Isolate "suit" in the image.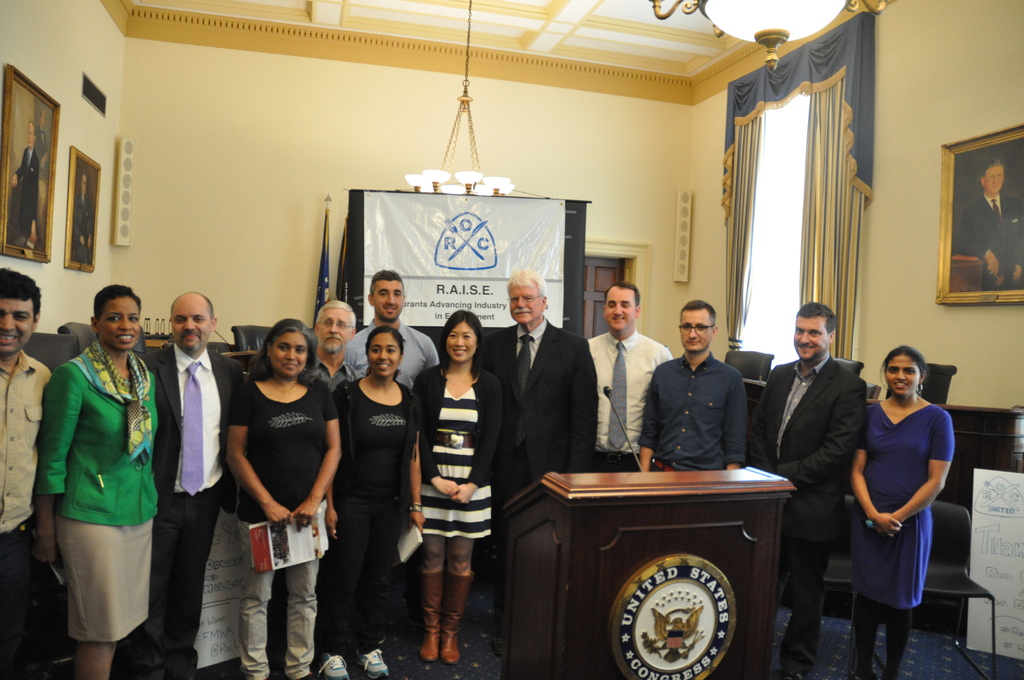
Isolated region: detection(477, 320, 602, 636).
